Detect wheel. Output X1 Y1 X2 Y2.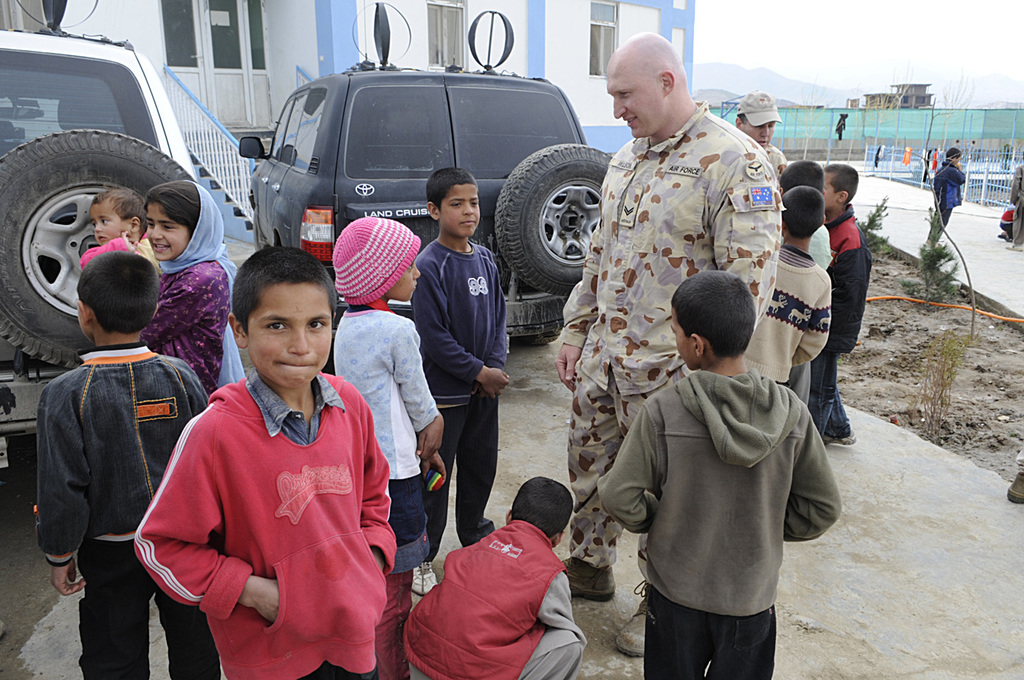
492 136 612 293.
